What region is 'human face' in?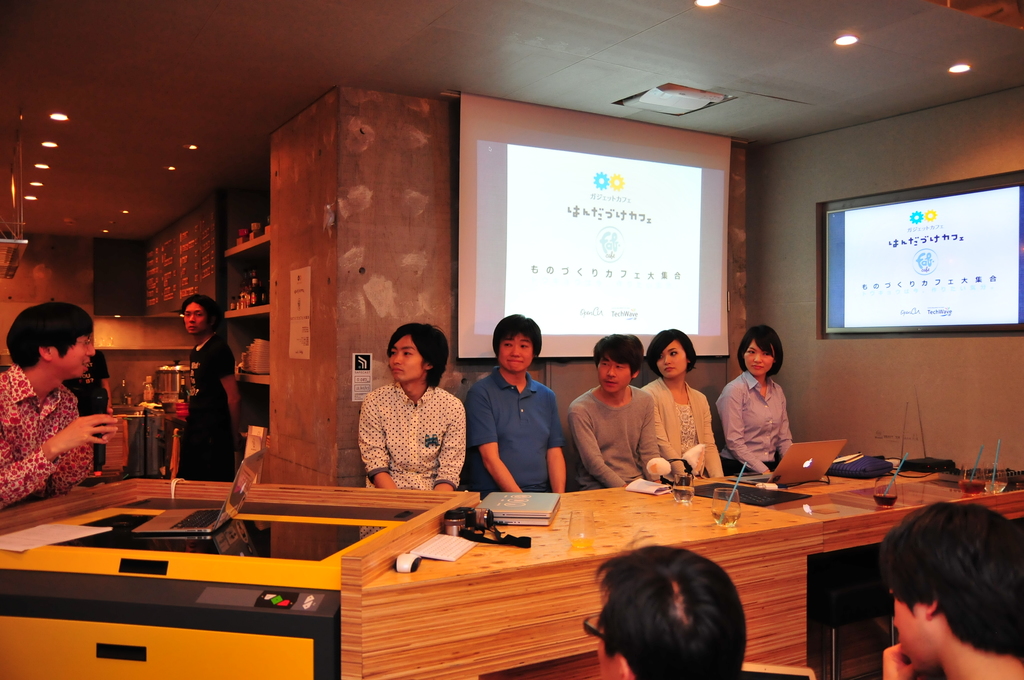
(892, 595, 924, 669).
